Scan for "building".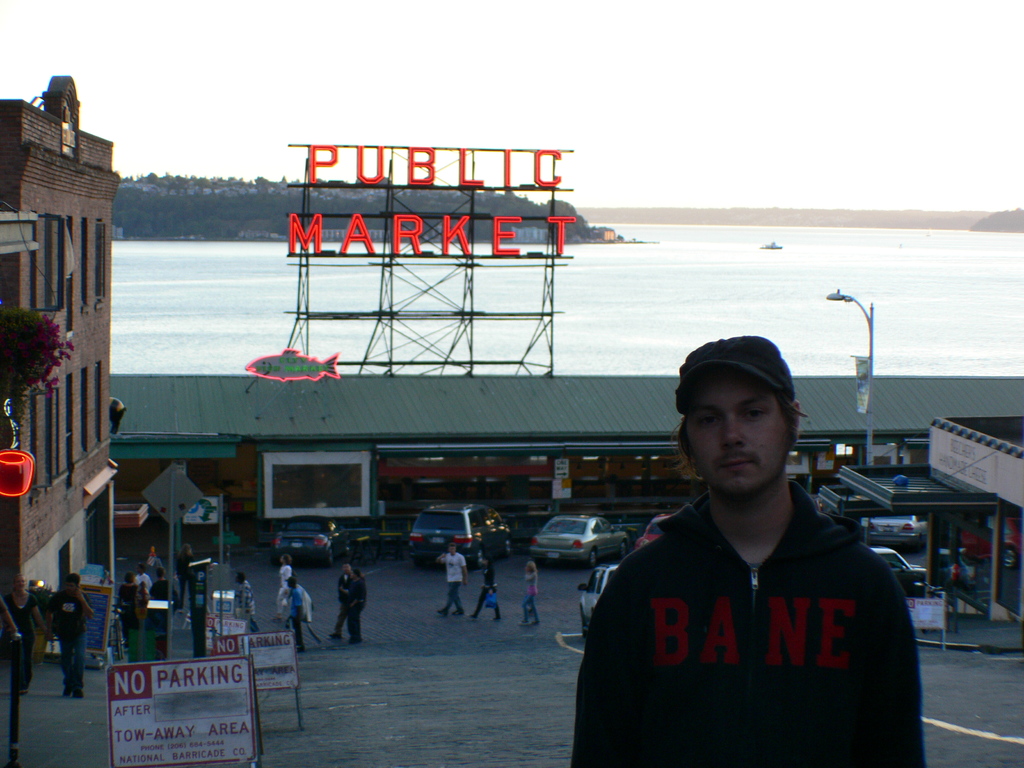
Scan result: 814,415,1023,624.
